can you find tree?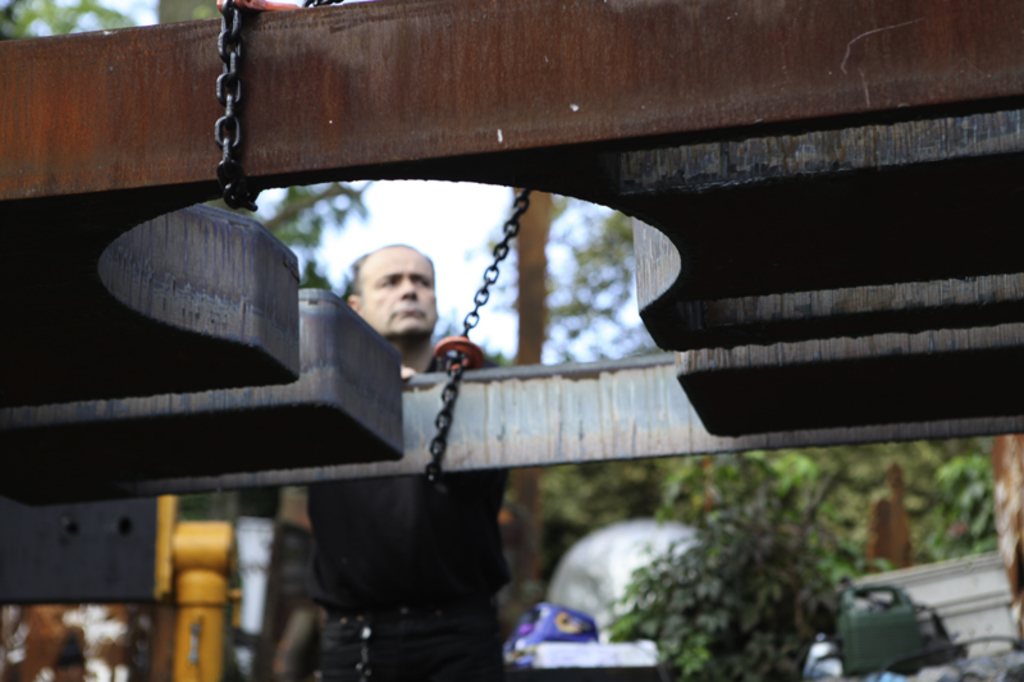
Yes, bounding box: box=[488, 169, 892, 681].
